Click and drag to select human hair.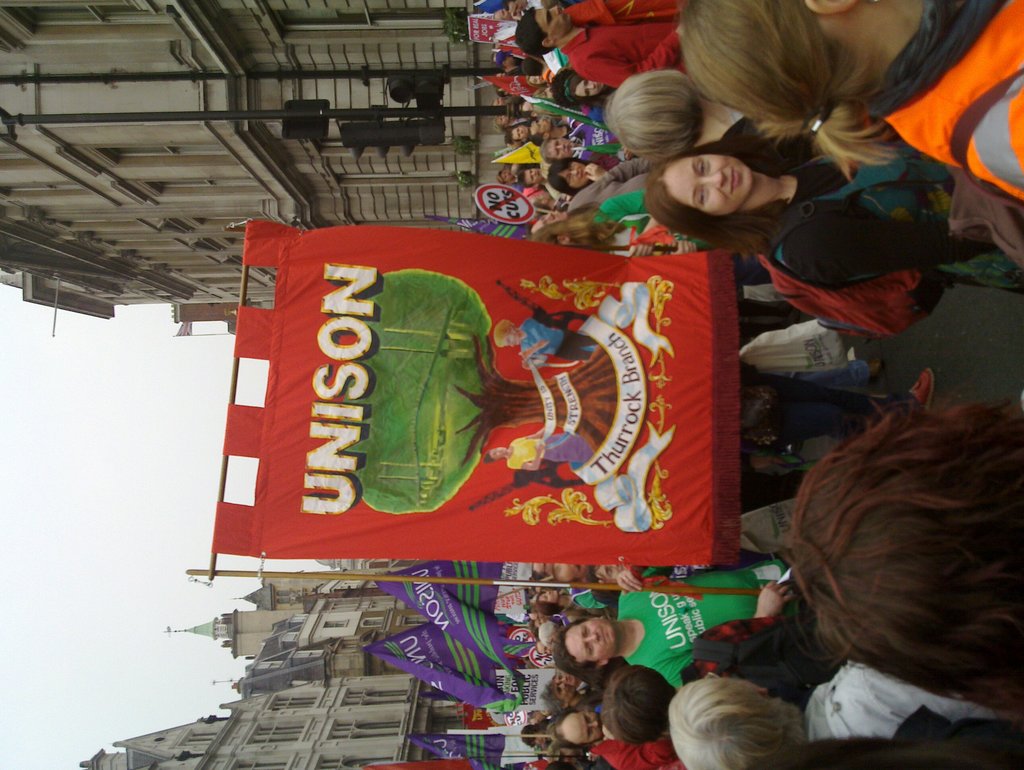
Selection: left=592, top=660, right=685, bottom=745.
